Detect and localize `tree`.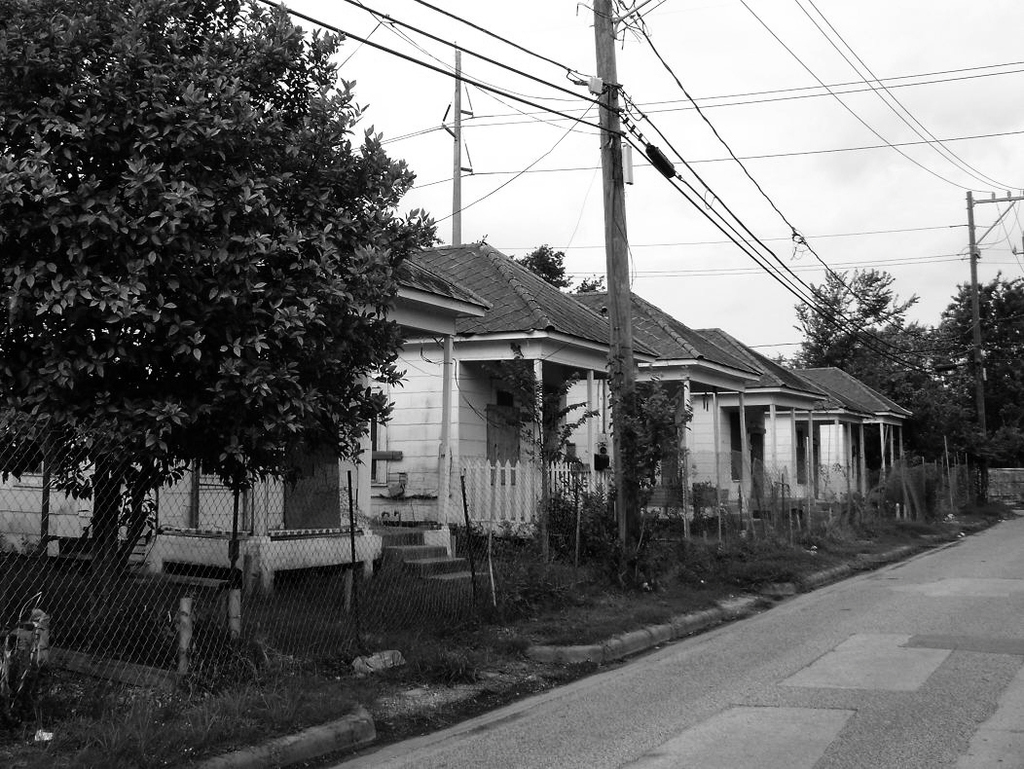
Localized at 1, 1, 441, 657.
